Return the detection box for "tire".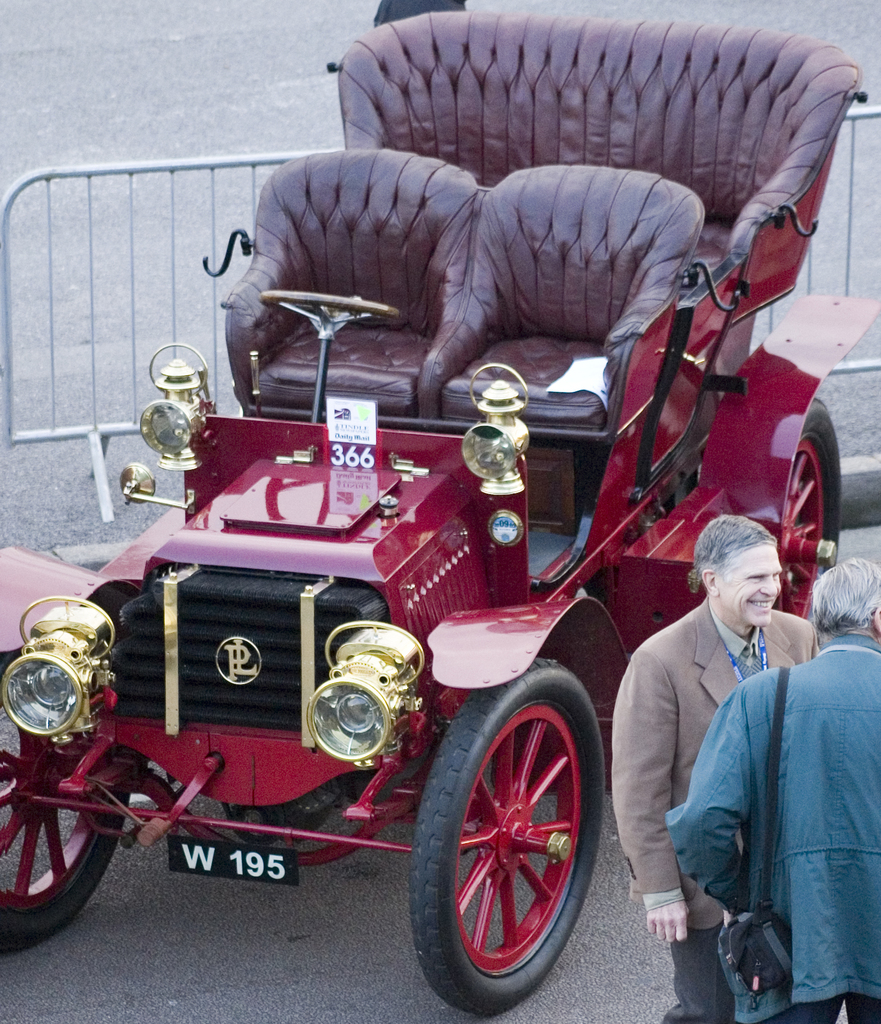
x1=769 y1=394 x2=839 y2=627.
